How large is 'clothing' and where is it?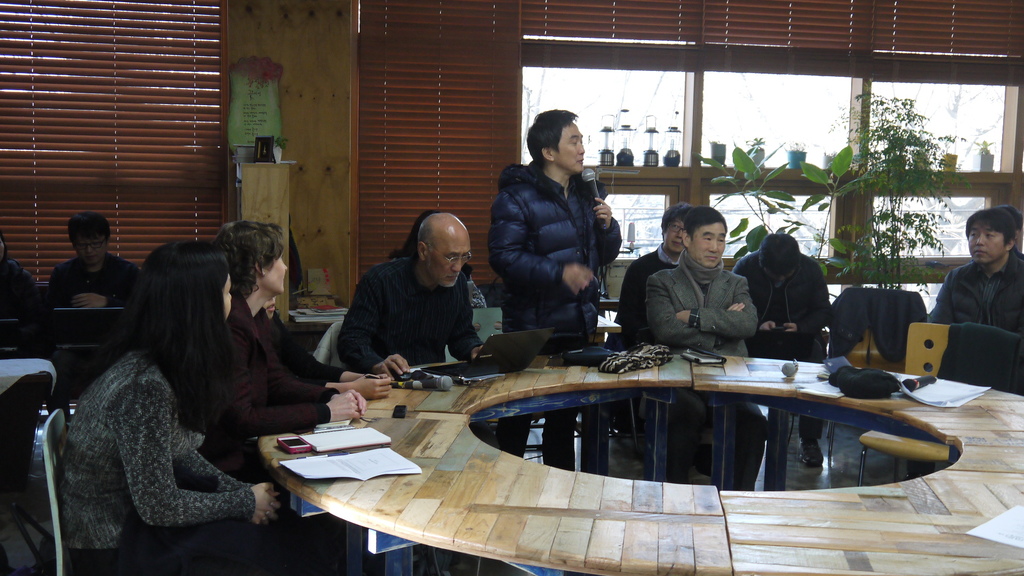
Bounding box: [left=40, top=351, right=309, bottom=575].
